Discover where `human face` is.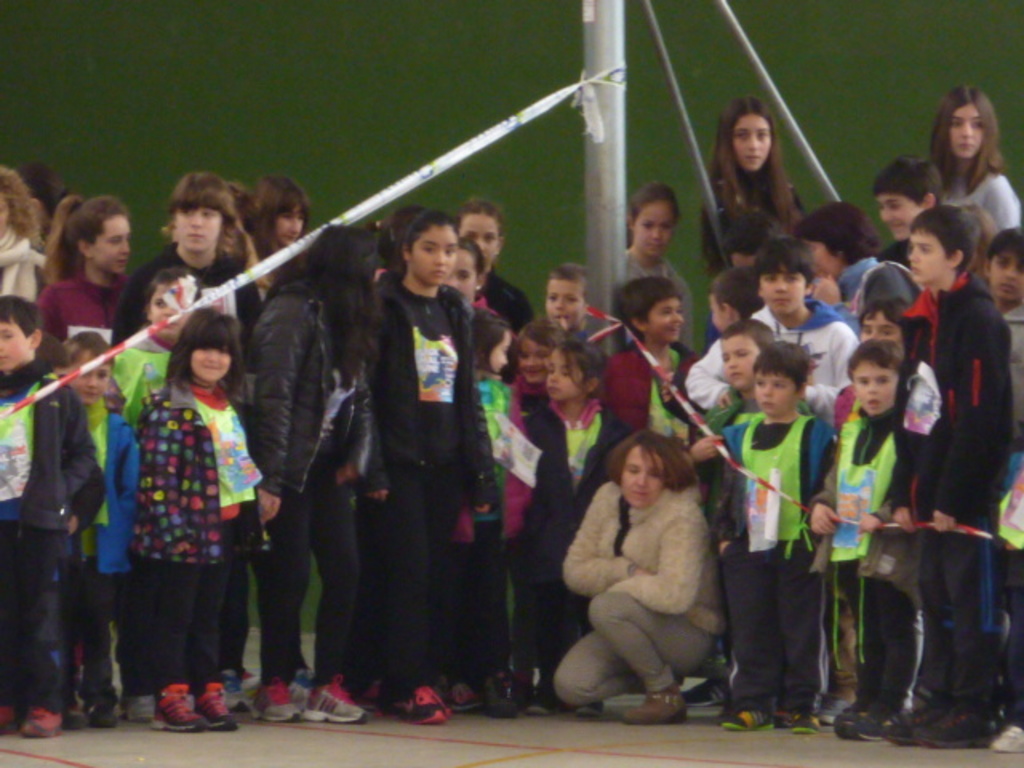
Discovered at bbox=[648, 302, 683, 339].
